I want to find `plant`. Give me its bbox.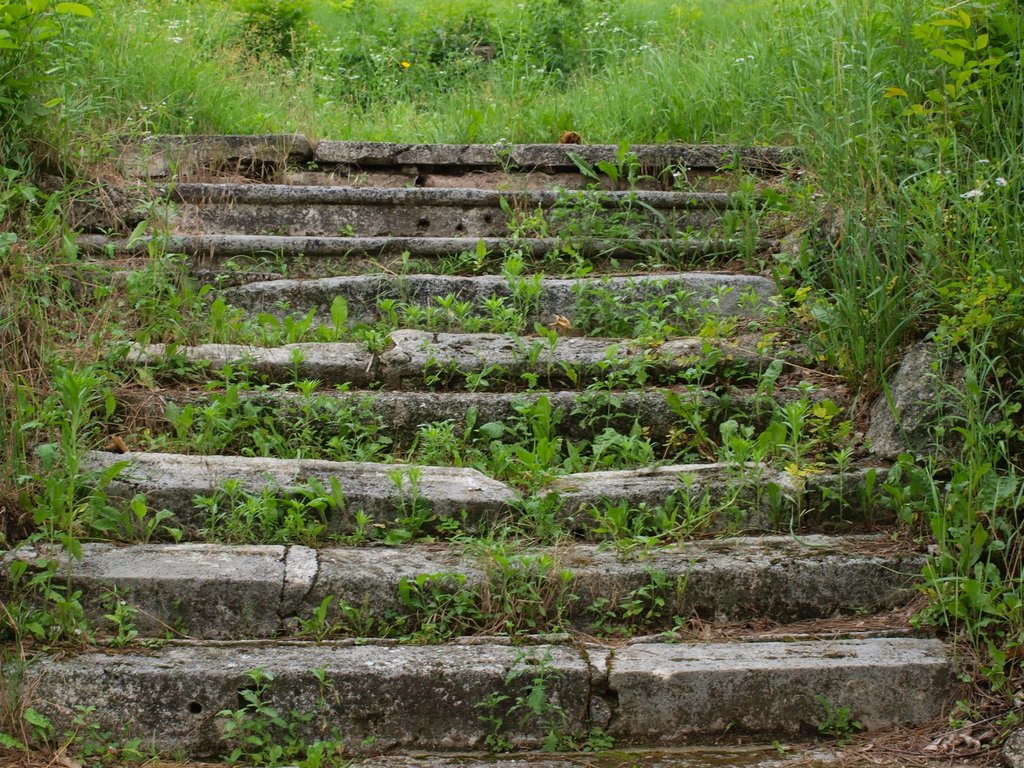
{"left": 335, "top": 587, "right": 374, "bottom": 638}.
